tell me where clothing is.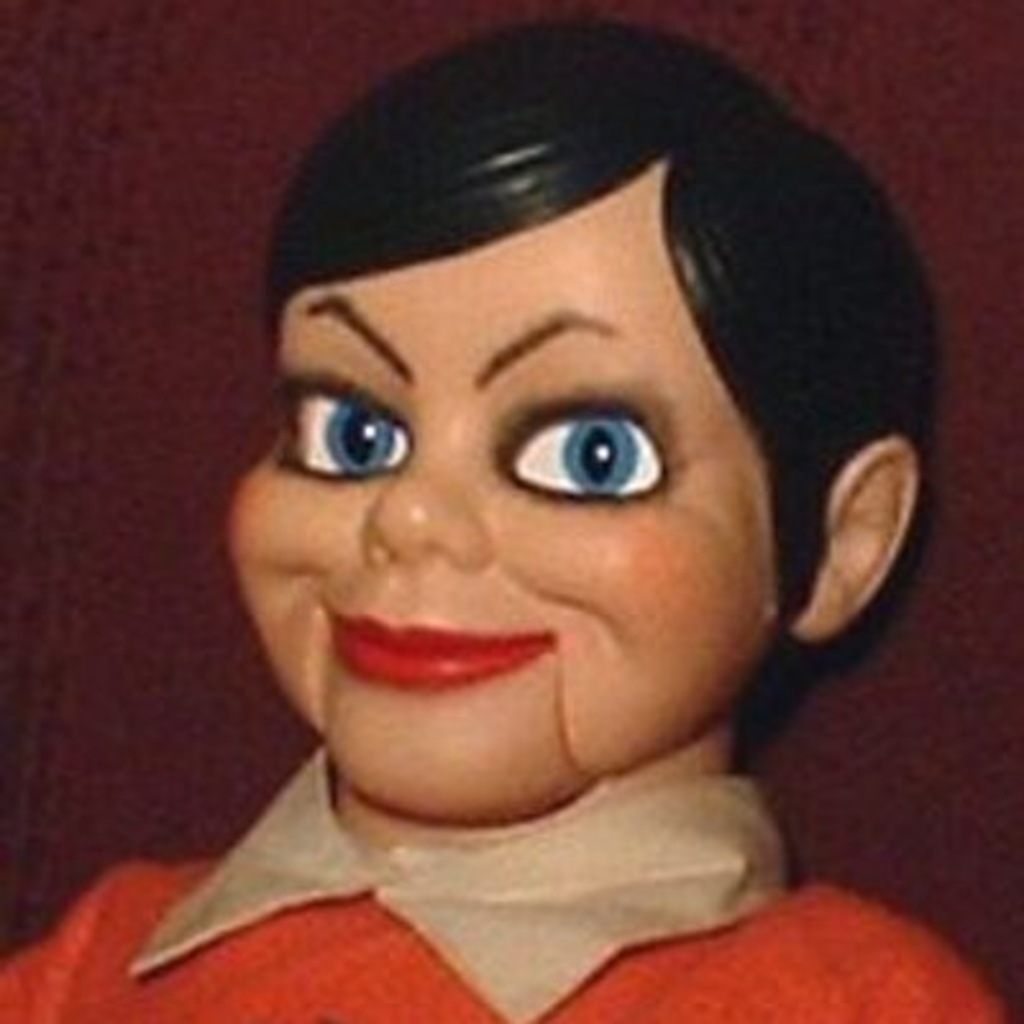
clothing is at bbox(3, 740, 996, 1021).
